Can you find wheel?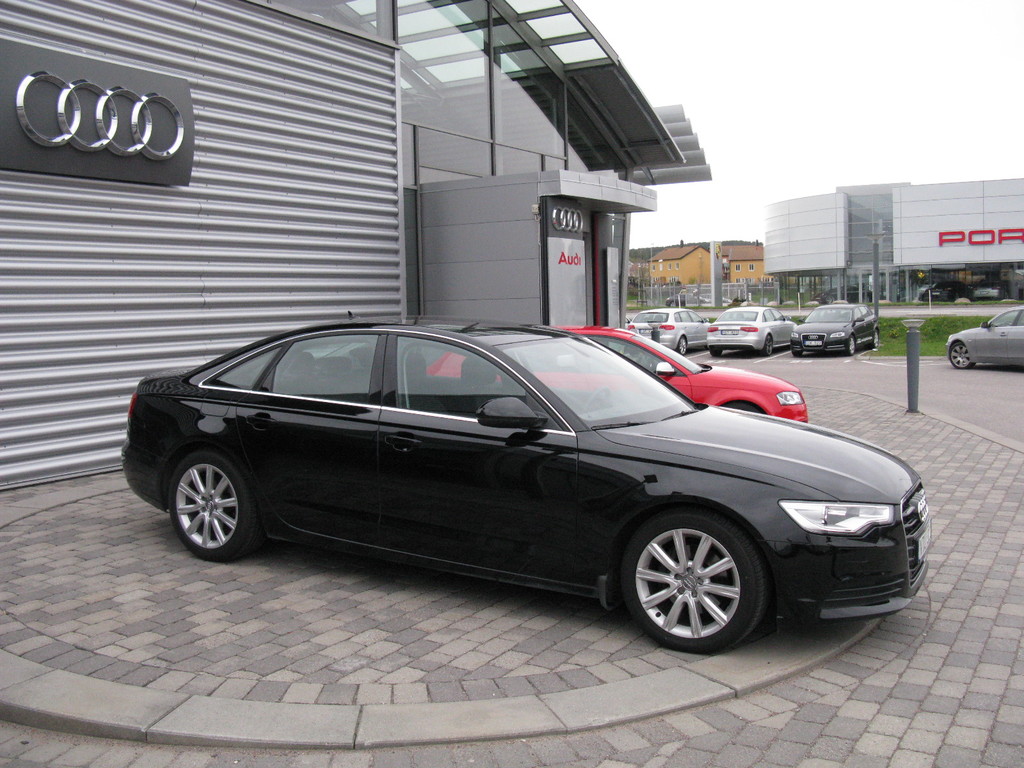
Yes, bounding box: select_region(849, 337, 854, 356).
